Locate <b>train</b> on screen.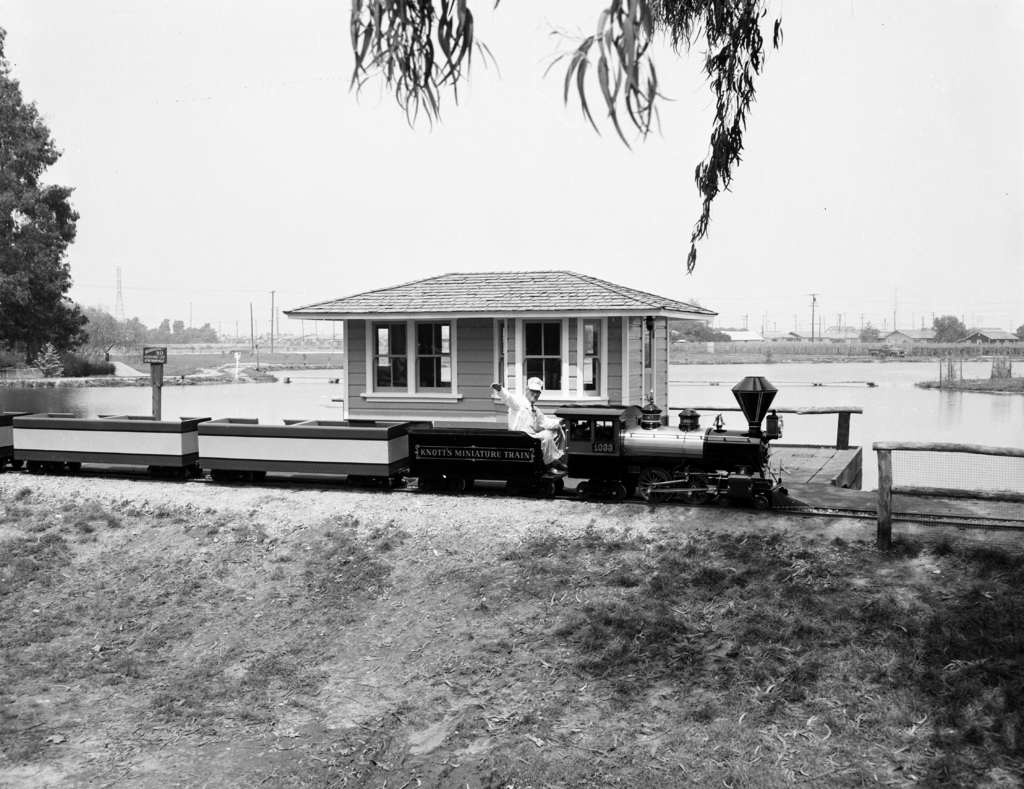
On screen at [0,376,778,502].
